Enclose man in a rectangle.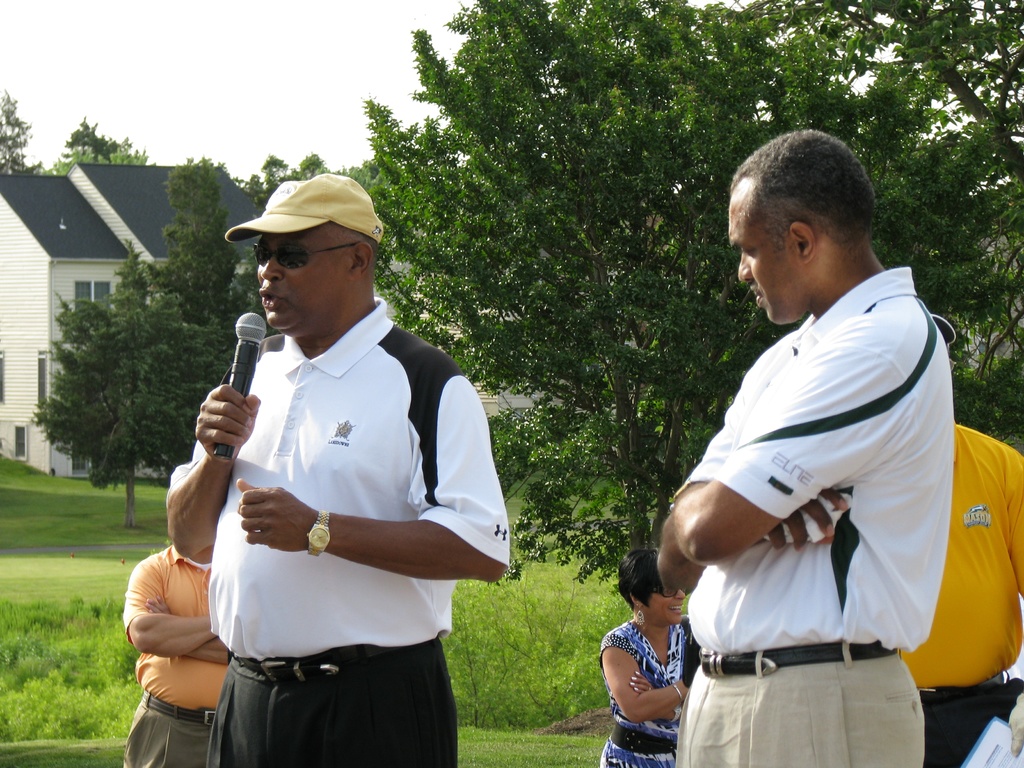
158/161/516/767.
